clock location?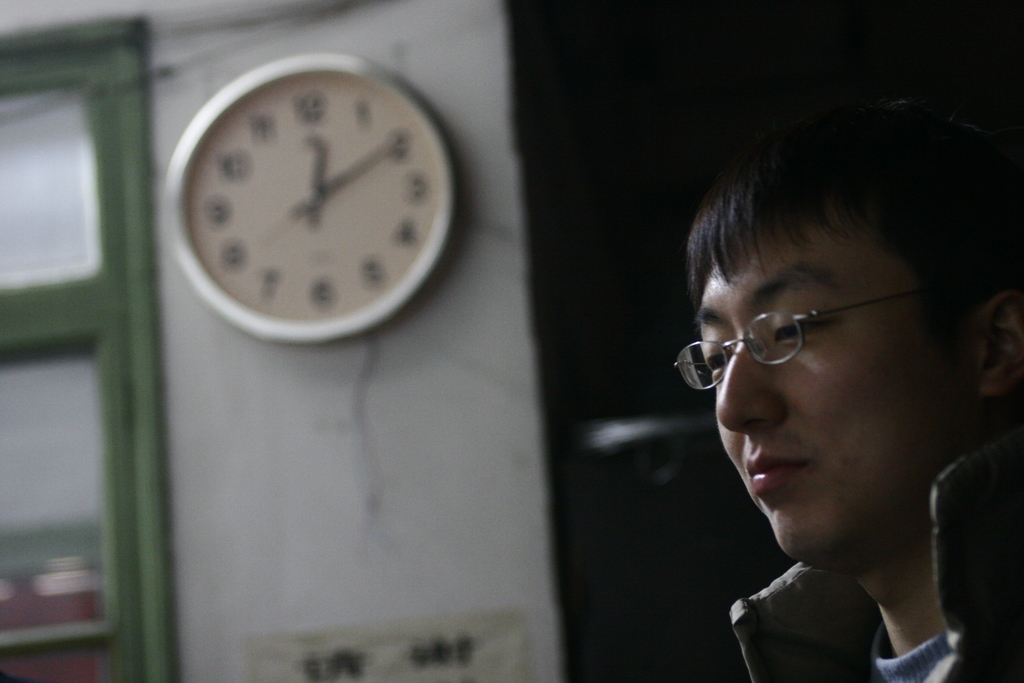
box(160, 34, 481, 358)
